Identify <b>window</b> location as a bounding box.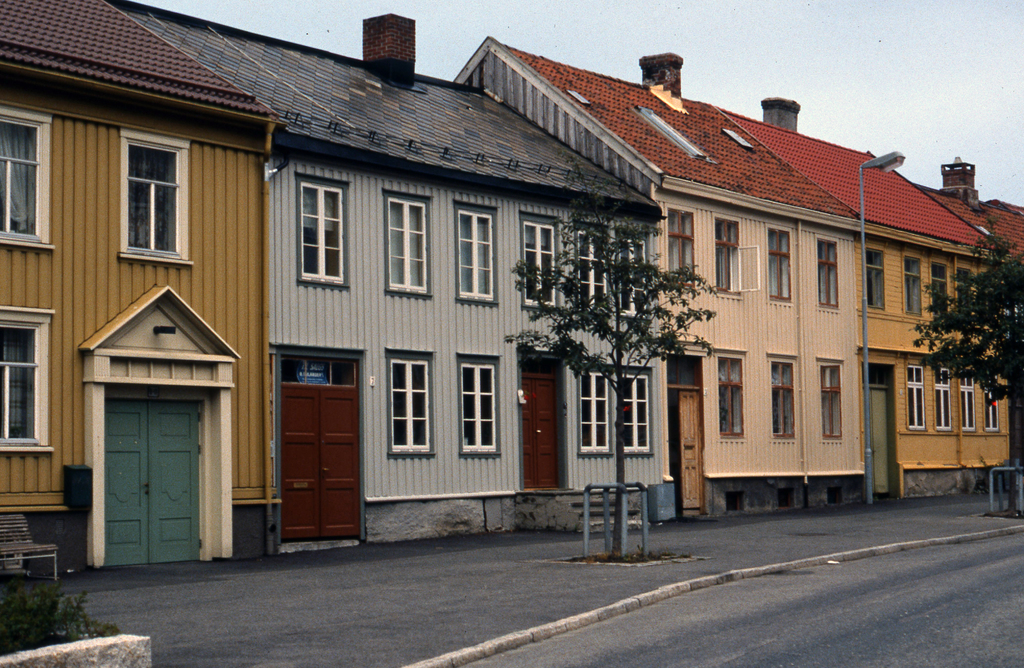
bbox=[296, 171, 353, 291].
